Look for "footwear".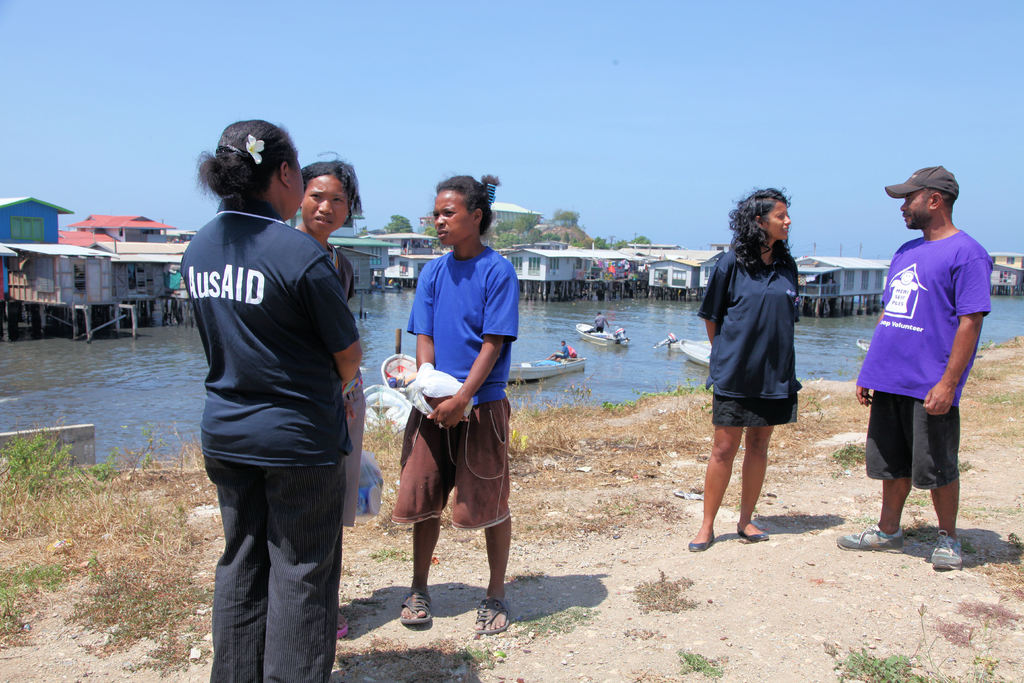
Found: select_region(927, 528, 966, 573).
